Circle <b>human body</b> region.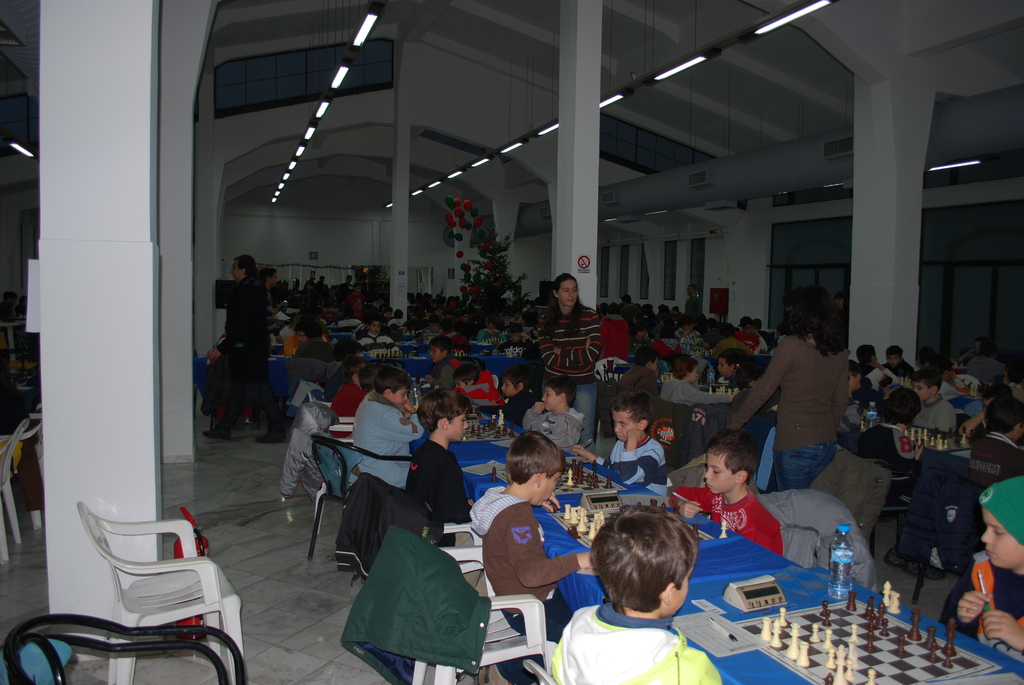
Region: {"left": 476, "top": 320, "right": 505, "bottom": 343}.
